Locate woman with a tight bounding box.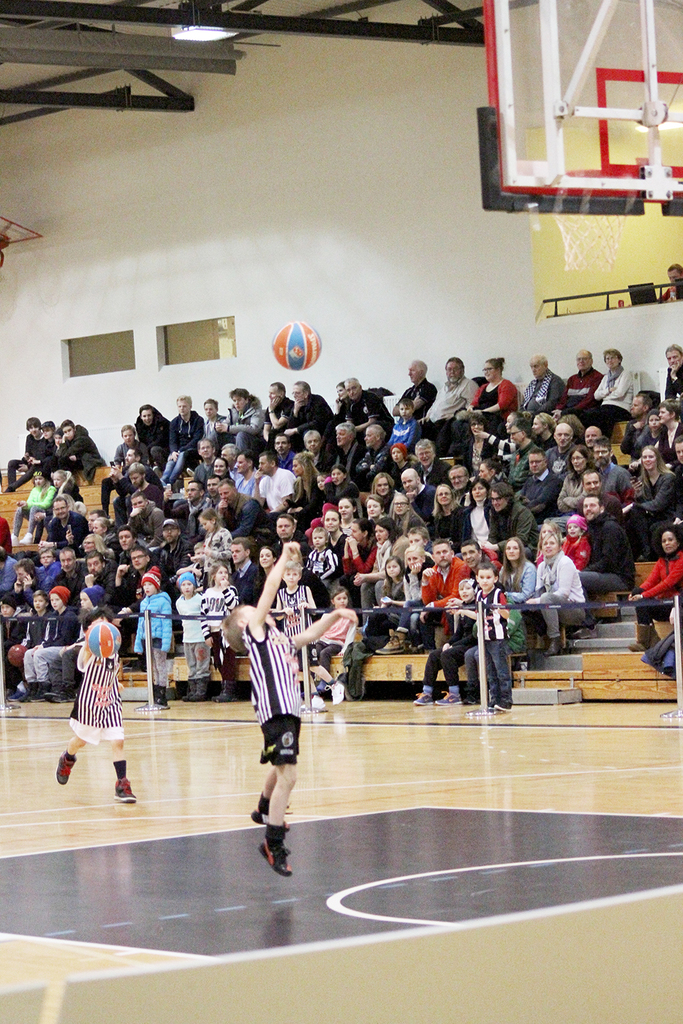
locate(332, 496, 357, 536).
